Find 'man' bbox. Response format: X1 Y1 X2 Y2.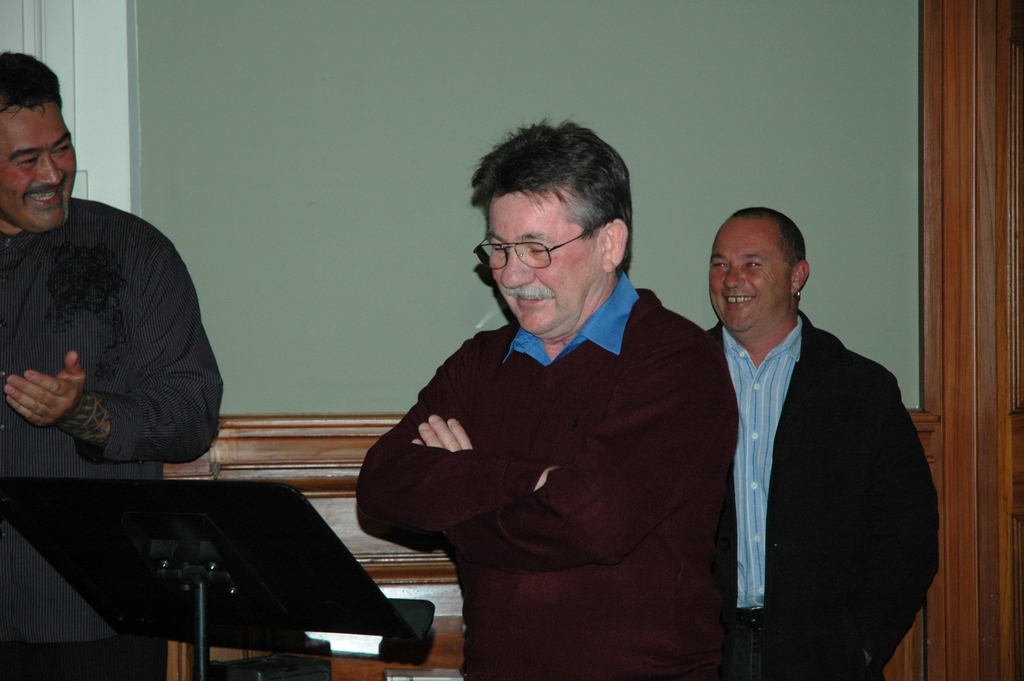
0 42 227 680.
